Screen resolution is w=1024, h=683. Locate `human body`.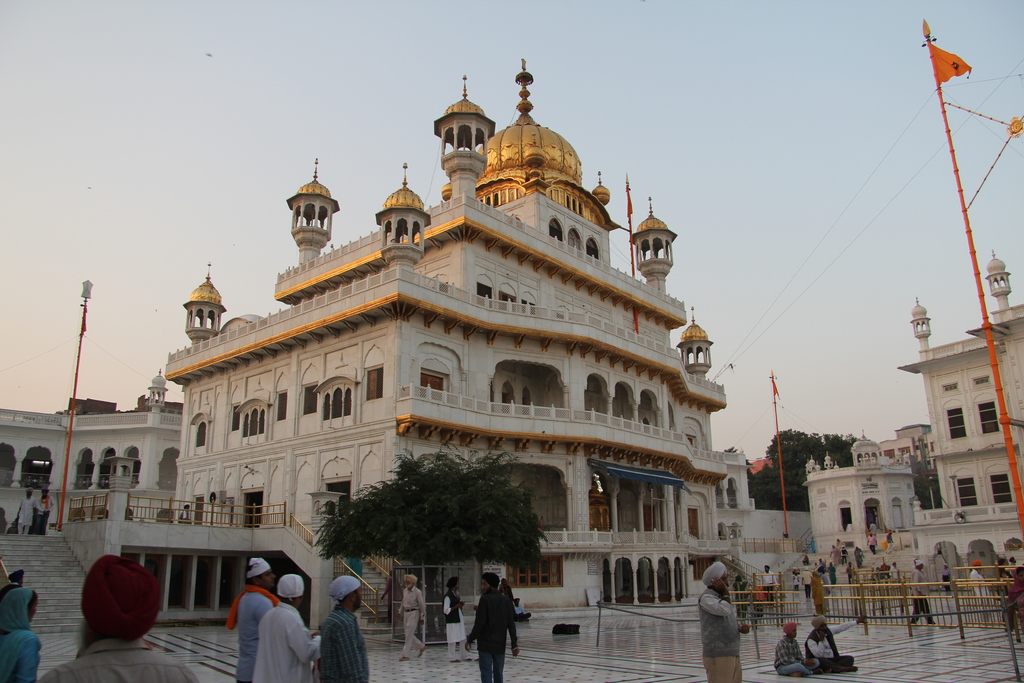
bbox(908, 570, 940, 625).
